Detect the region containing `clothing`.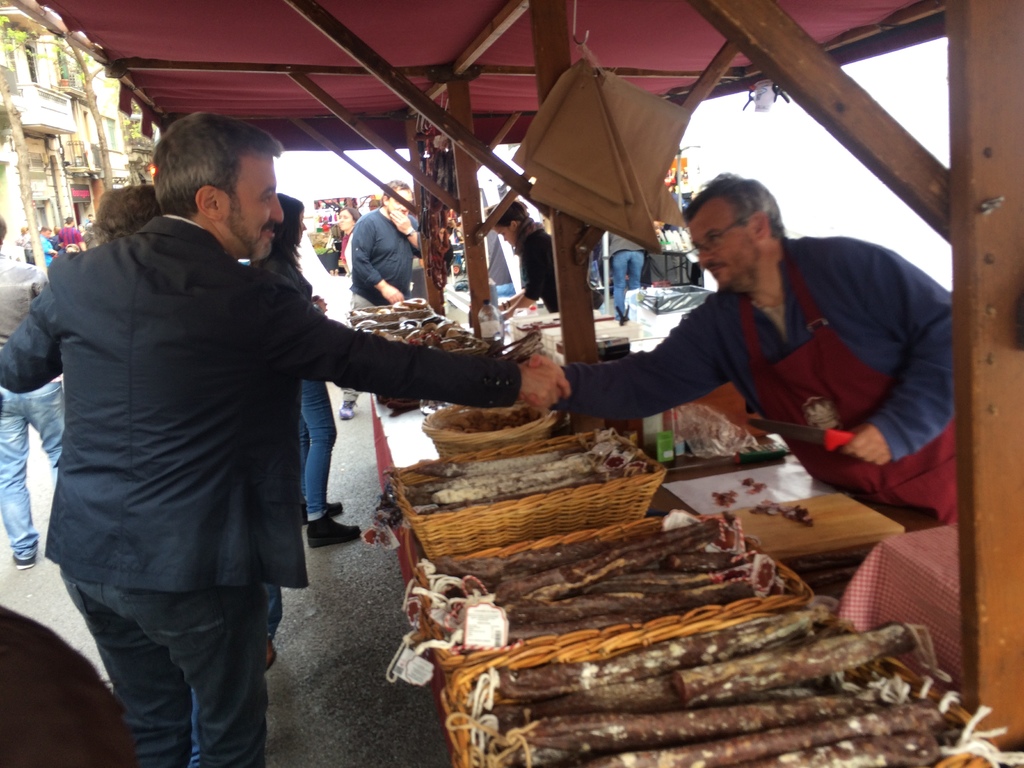
bbox(336, 306, 381, 409).
